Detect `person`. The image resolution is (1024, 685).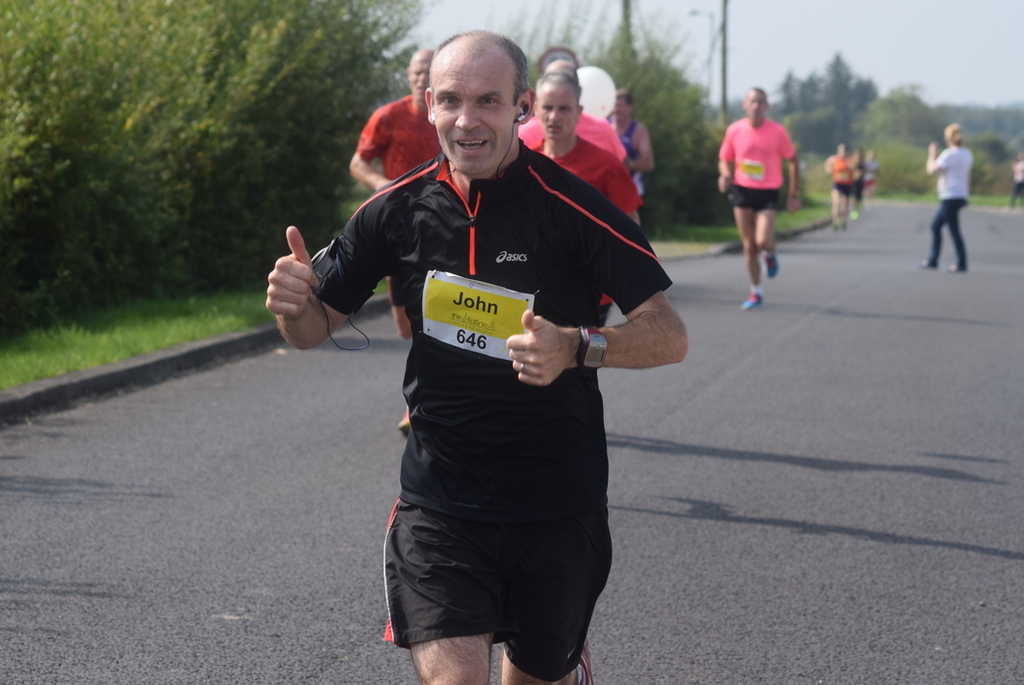
825:143:855:220.
